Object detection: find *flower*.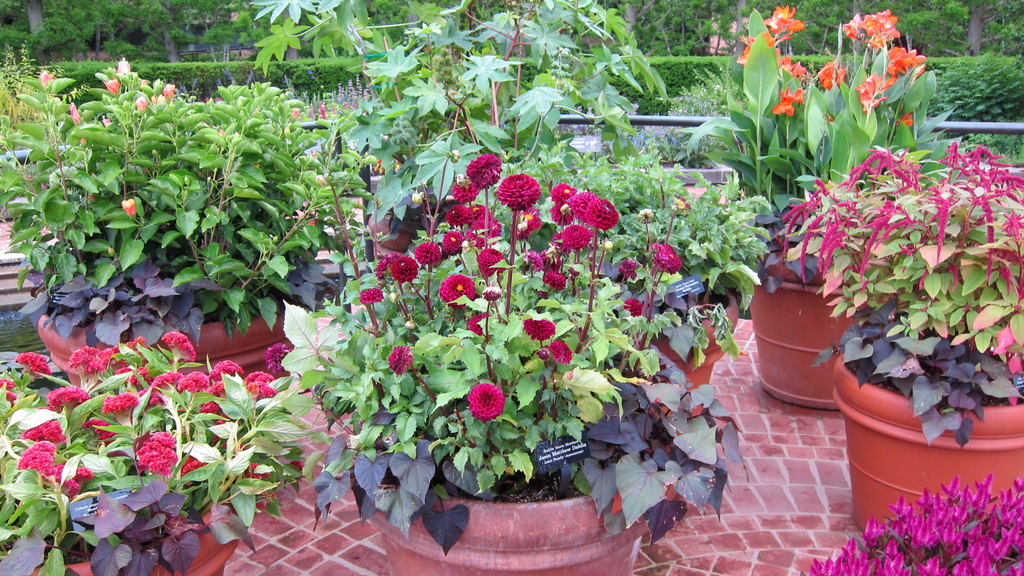
893, 108, 915, 127.
